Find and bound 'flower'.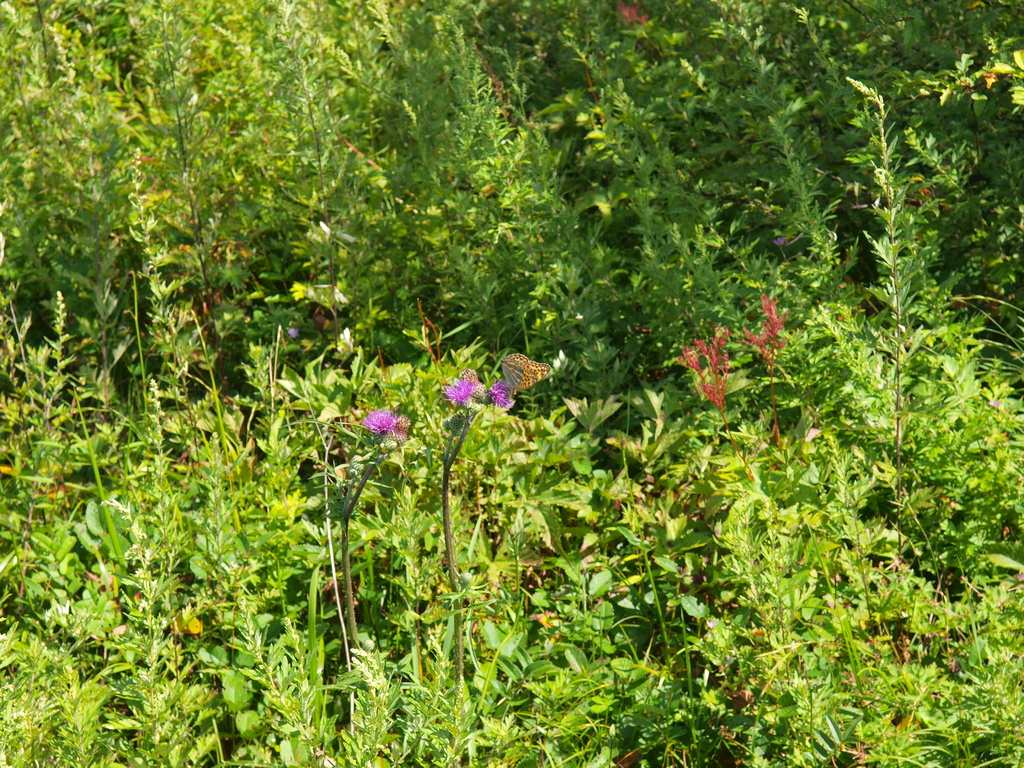
Bound: x1=359, y1=412, x2=400, y2=436.
